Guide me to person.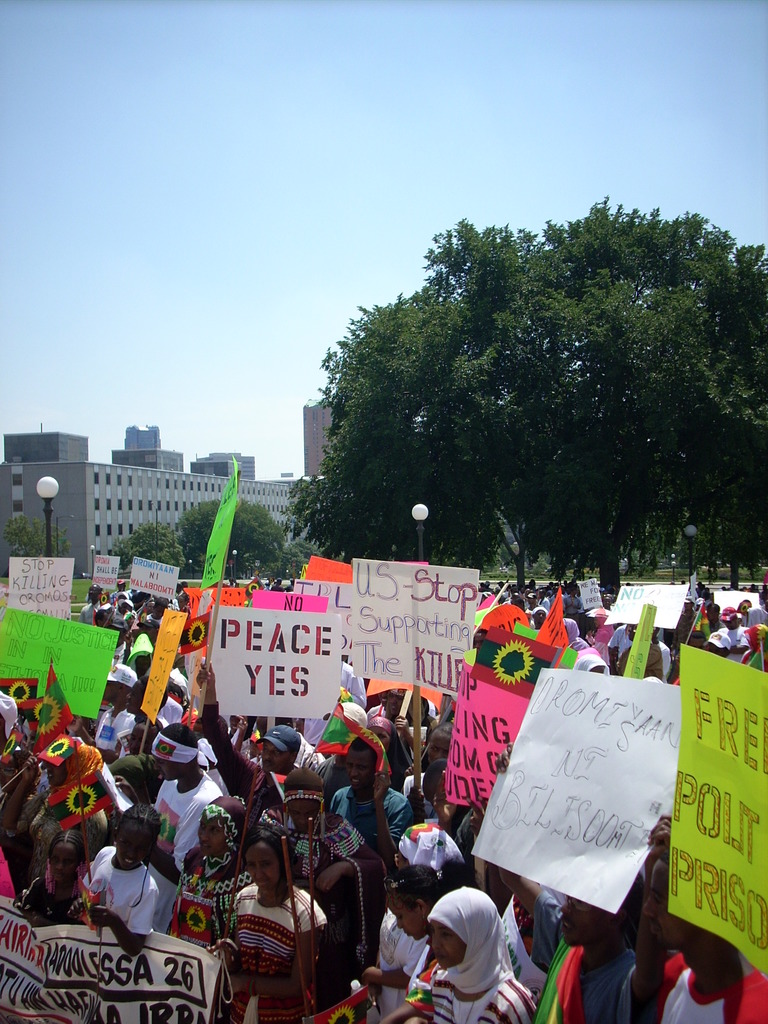
Guidance: (left=115, top=594, right=141, bottom=625).
